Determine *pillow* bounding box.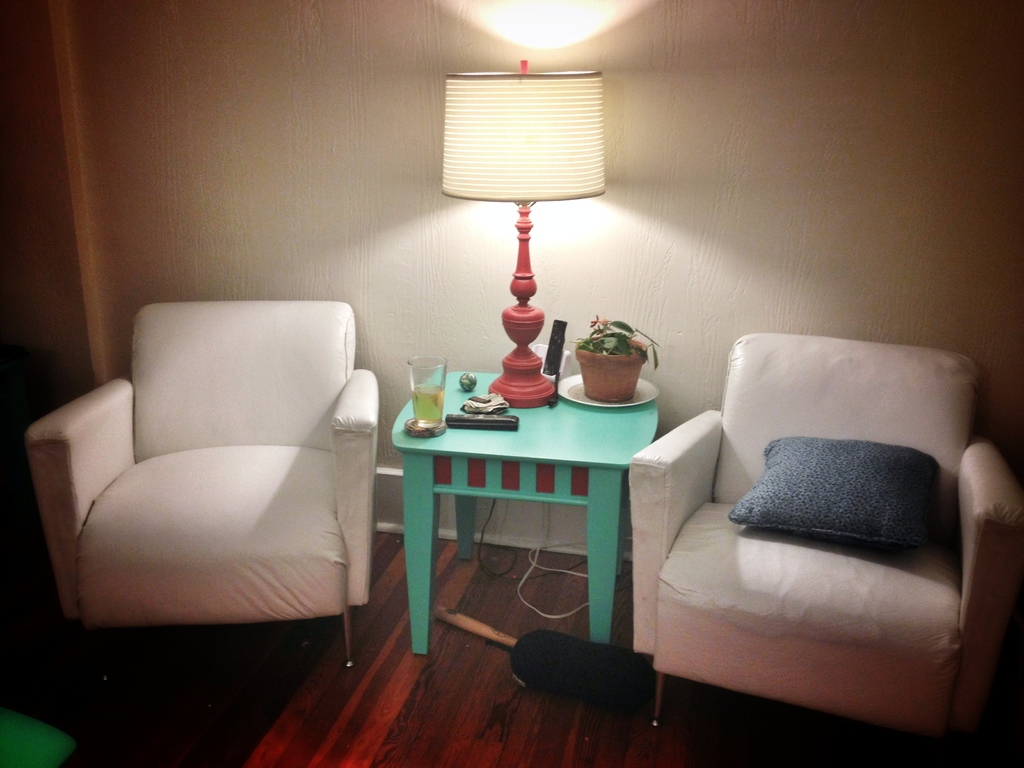
Determined: select_region(728, 438, 940, 547).
